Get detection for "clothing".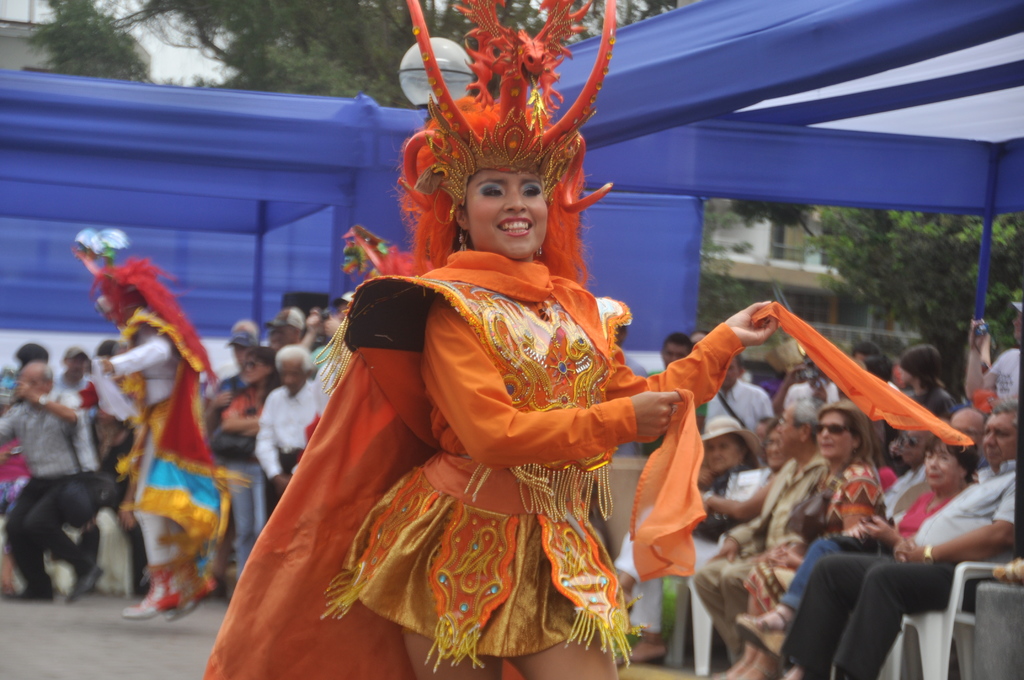
Detection: rect(908, 384, 956, 417).
